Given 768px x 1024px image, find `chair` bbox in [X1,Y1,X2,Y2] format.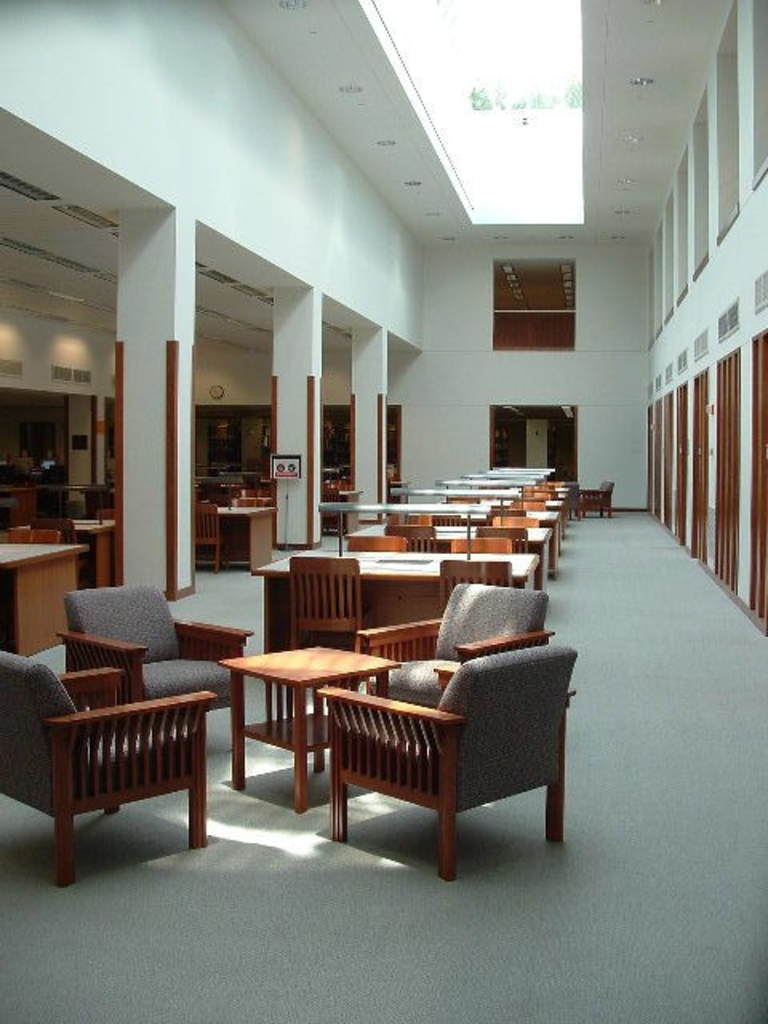
[446,539,517,562].
